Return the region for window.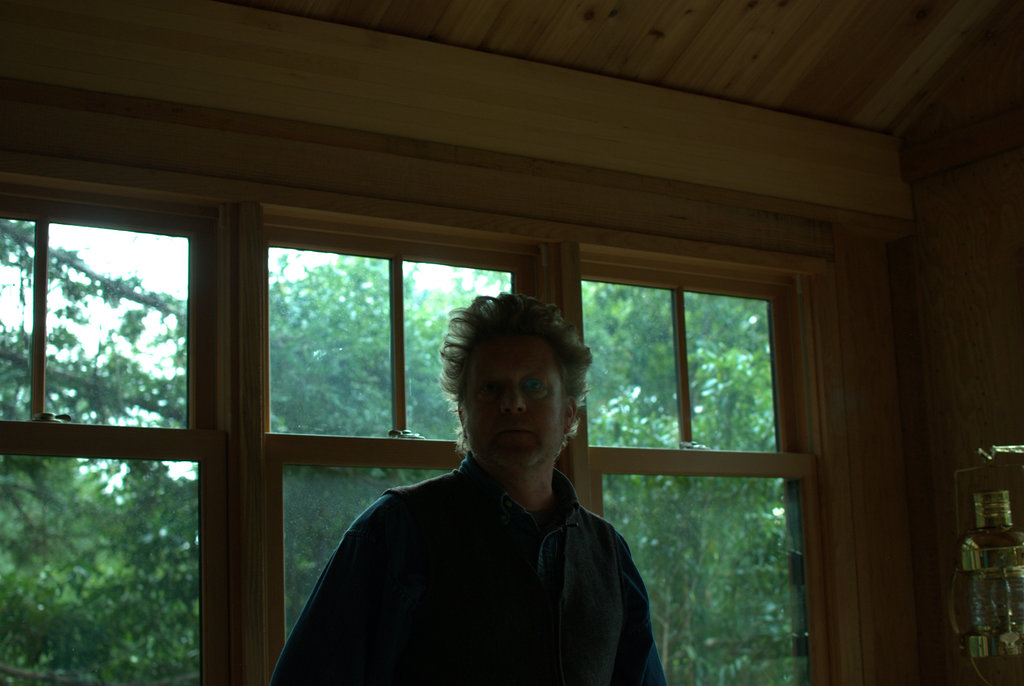
crop(149, 104, 828, 676).
